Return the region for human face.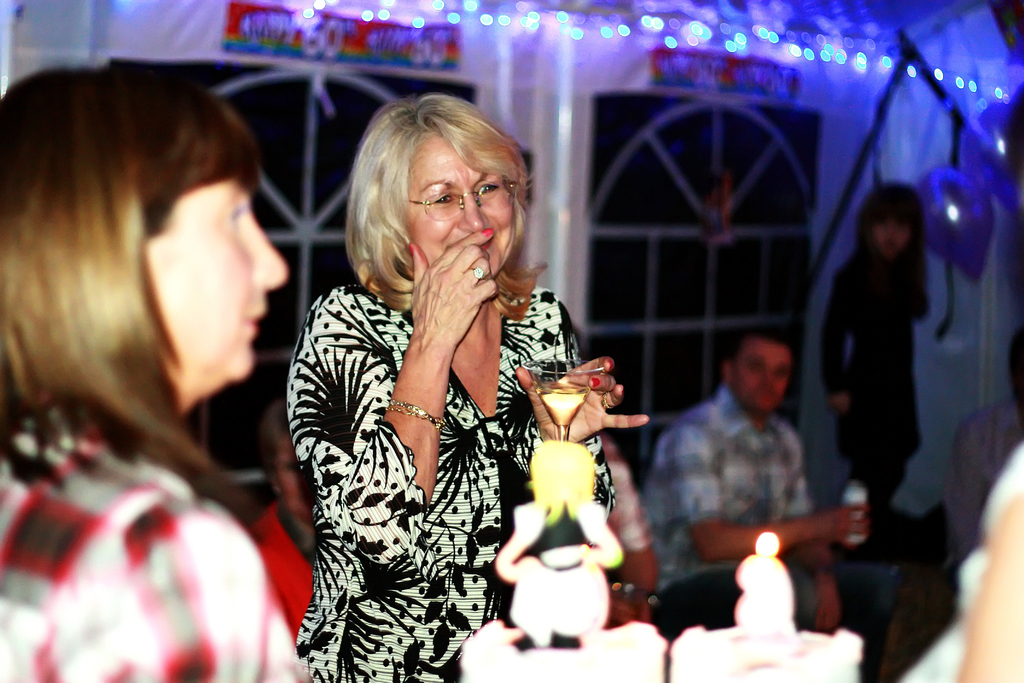
bbox=[148, 177, 289, 395].
